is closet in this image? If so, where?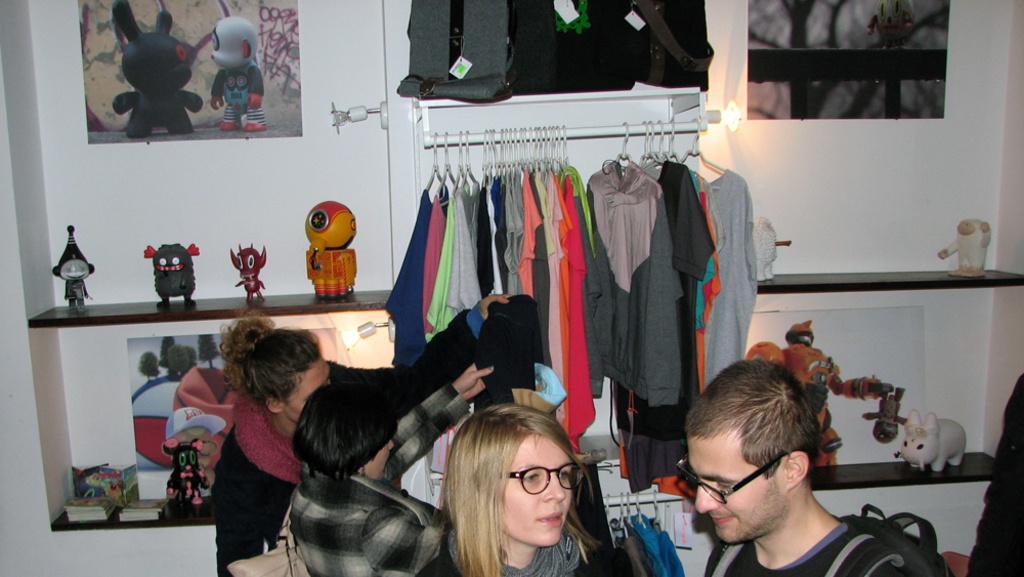
Yes, at 393, 116, 756, 495.
